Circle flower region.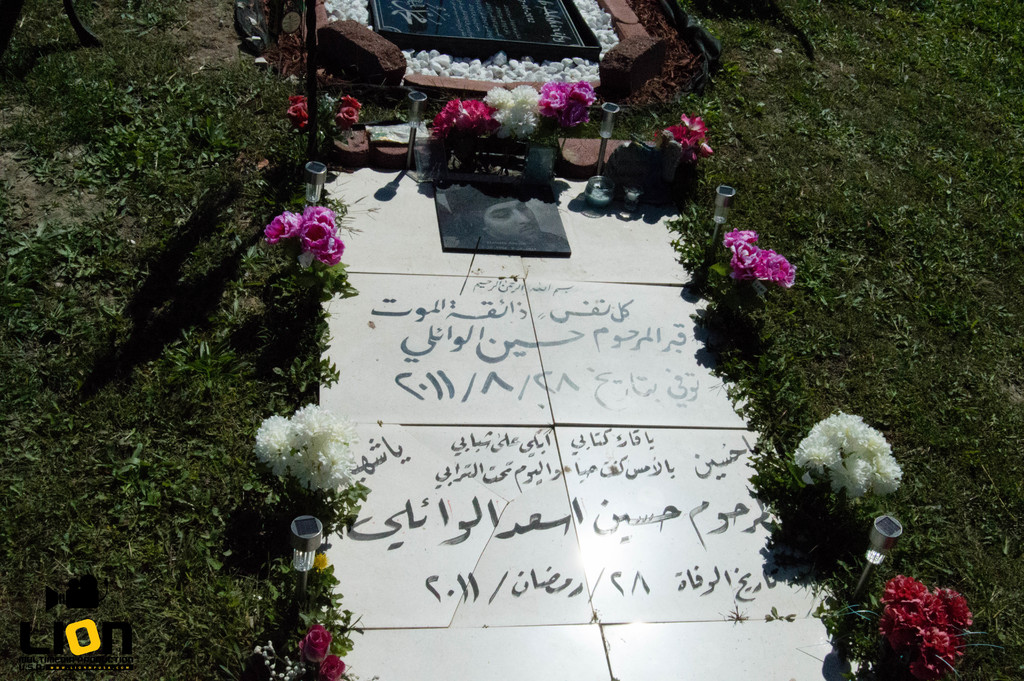
Region: pyautogui.locateOnScreen(542, 81, 596, 129).
